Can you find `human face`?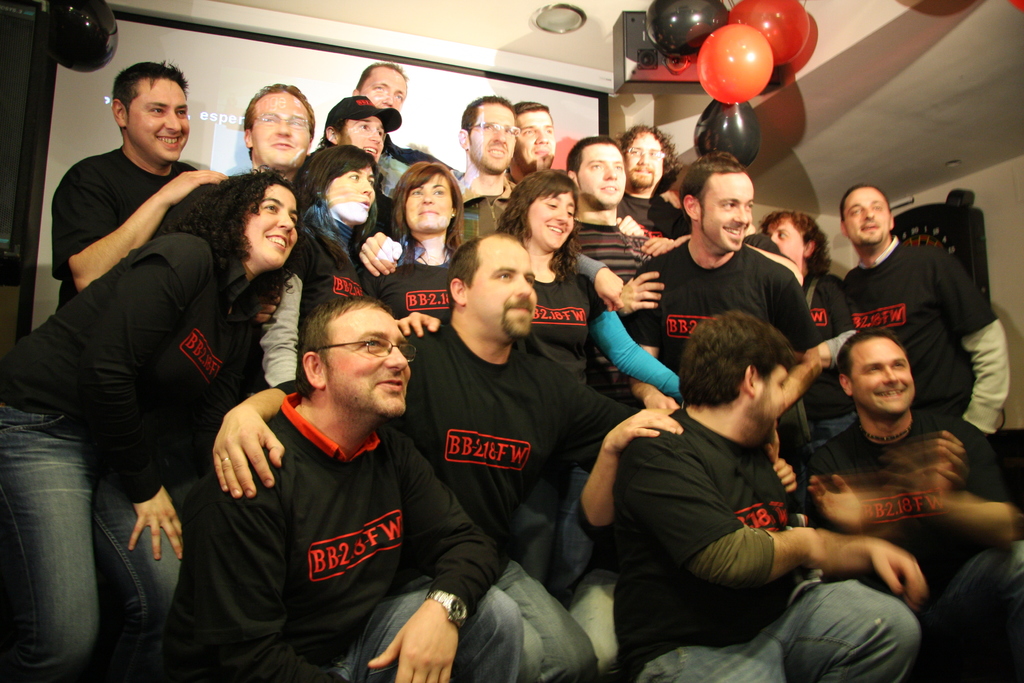
Yes, bounding box: <box>125,79,189,162</box>.
